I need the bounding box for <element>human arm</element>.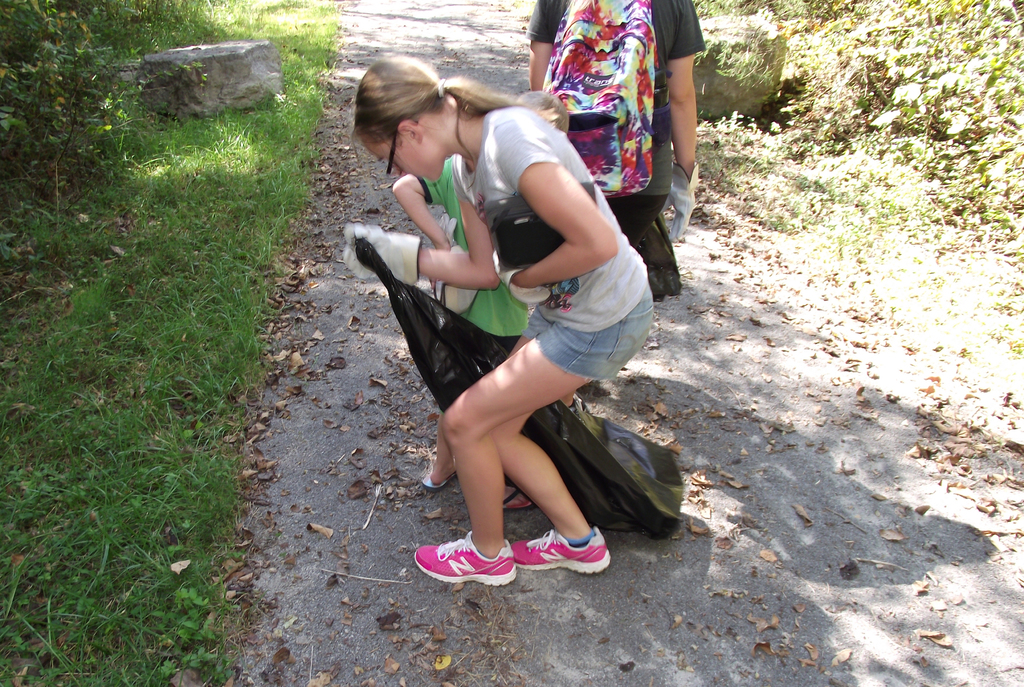
Here it is: box(655, 0, 707, 243).
